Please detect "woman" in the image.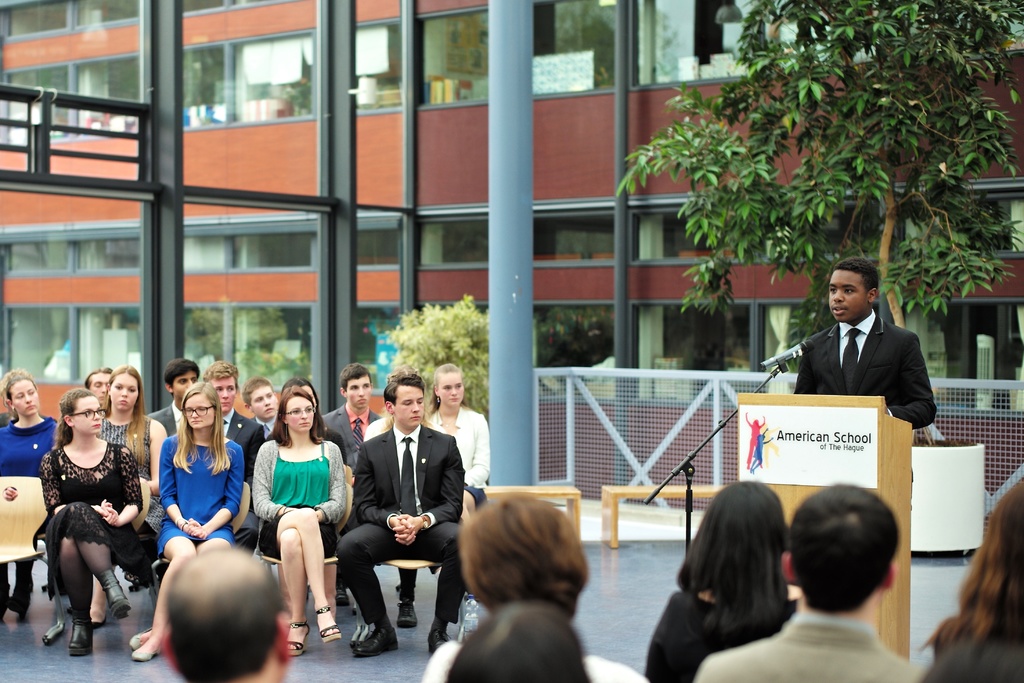
locate(92, 361, 175, 627).
